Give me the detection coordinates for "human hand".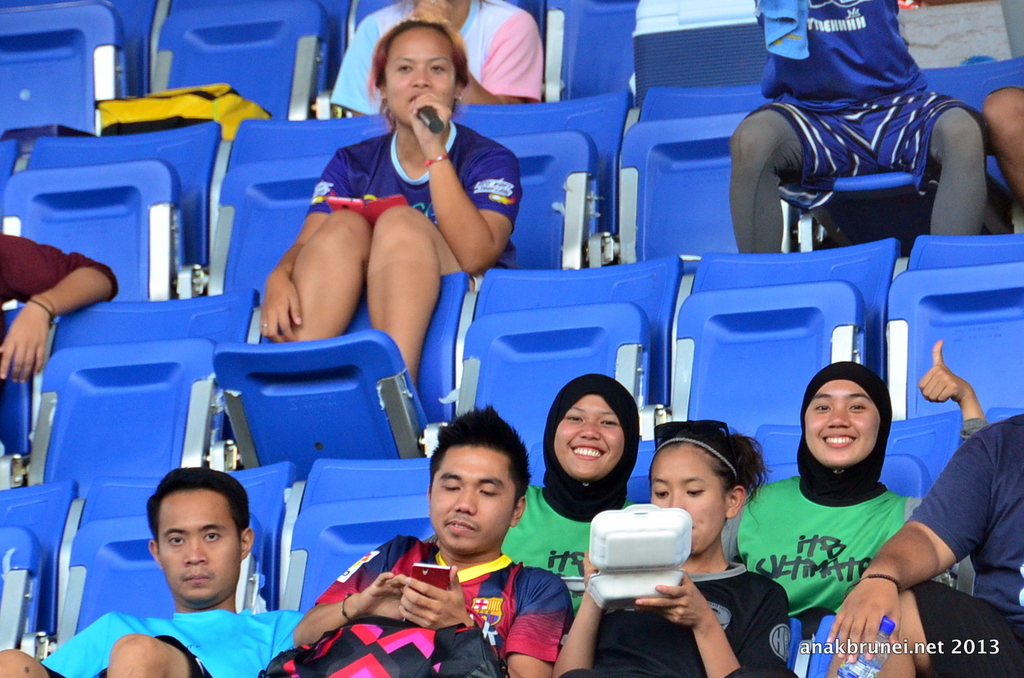
select_region(636, 570, 713, 627).
